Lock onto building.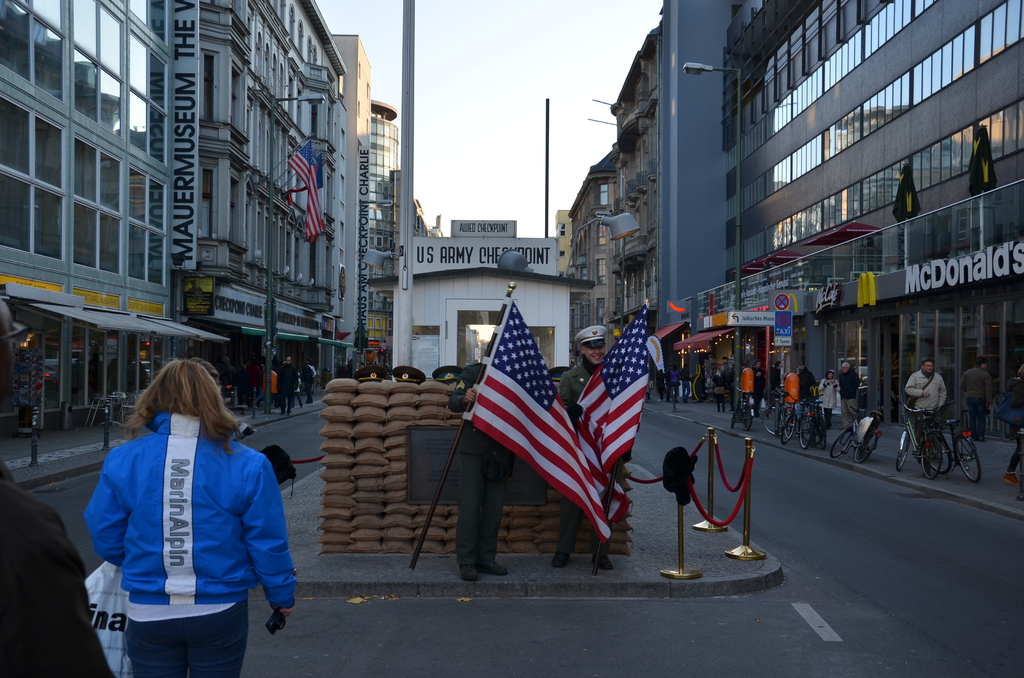
Locked: [164,0,352,411].
